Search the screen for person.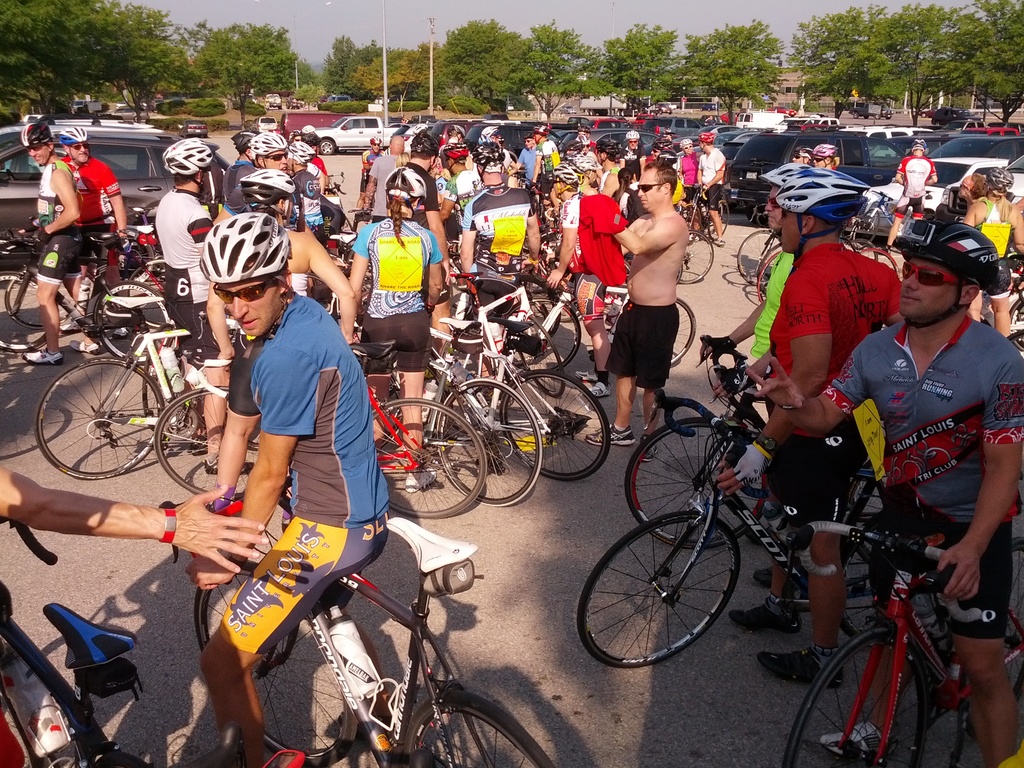
Found at left=12, top=117, right=85, bottom=364.
